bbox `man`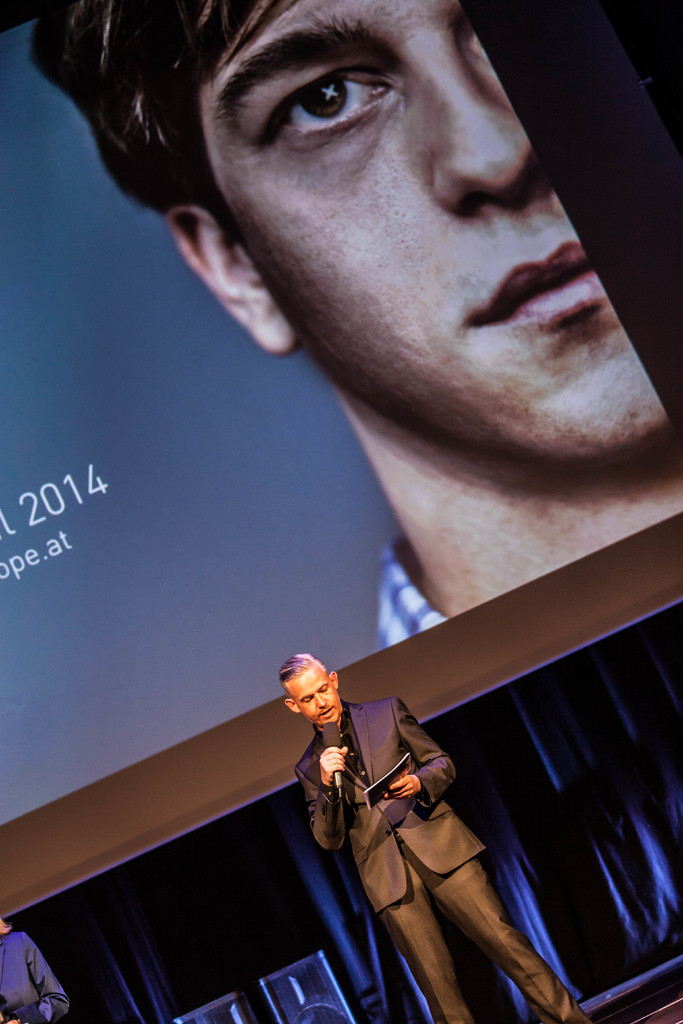
263 654 545 980
